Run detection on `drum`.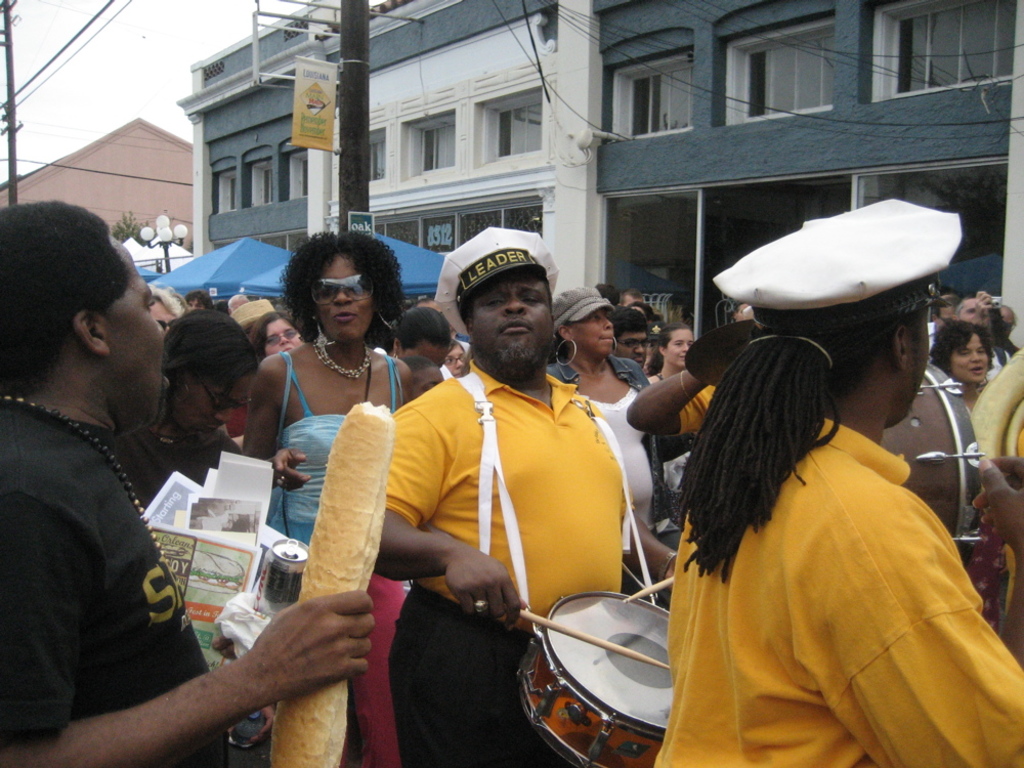
Result: bbox(708, 354, 997, 587).
